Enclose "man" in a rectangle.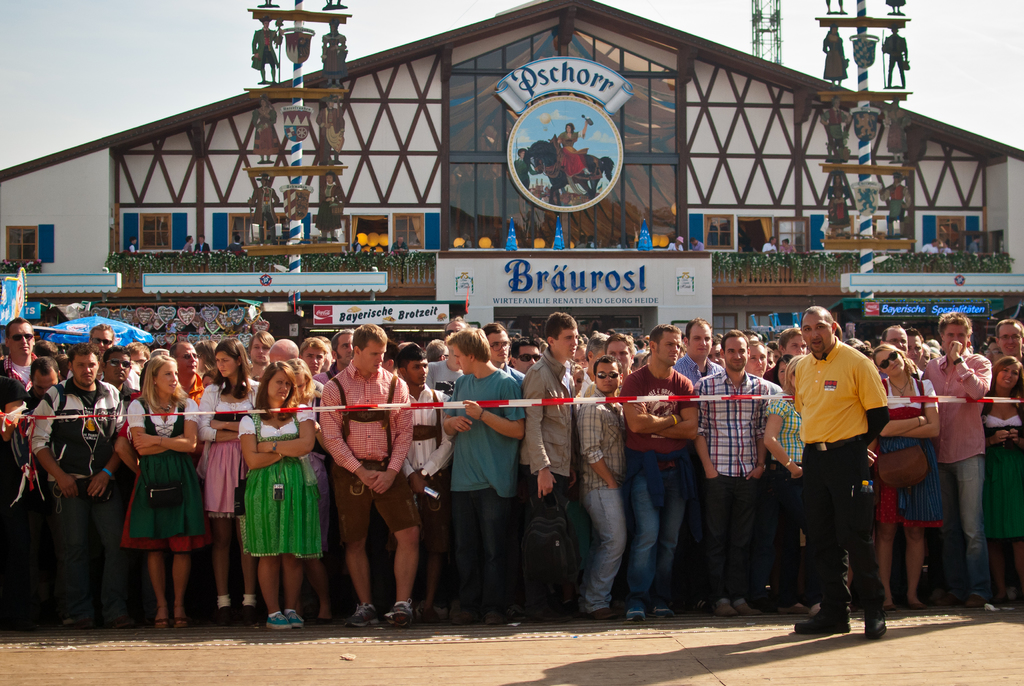
crop(881, 325, 908, 357).
